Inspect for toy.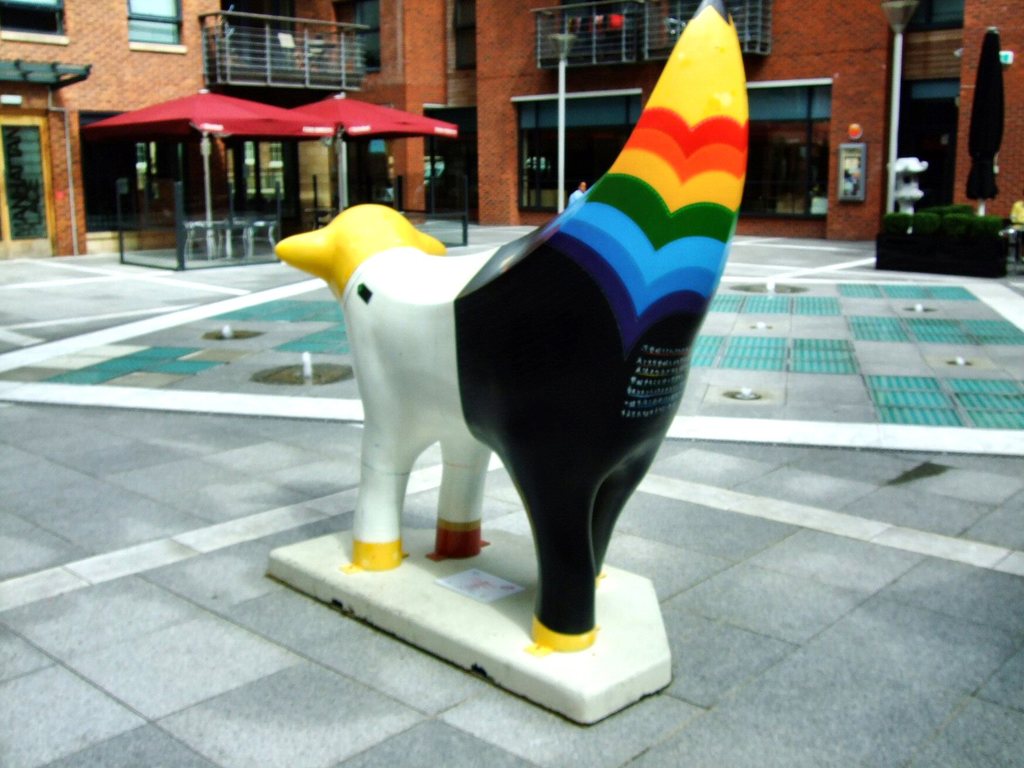
Inspection: bbox=(248, 9, 748, 678).
